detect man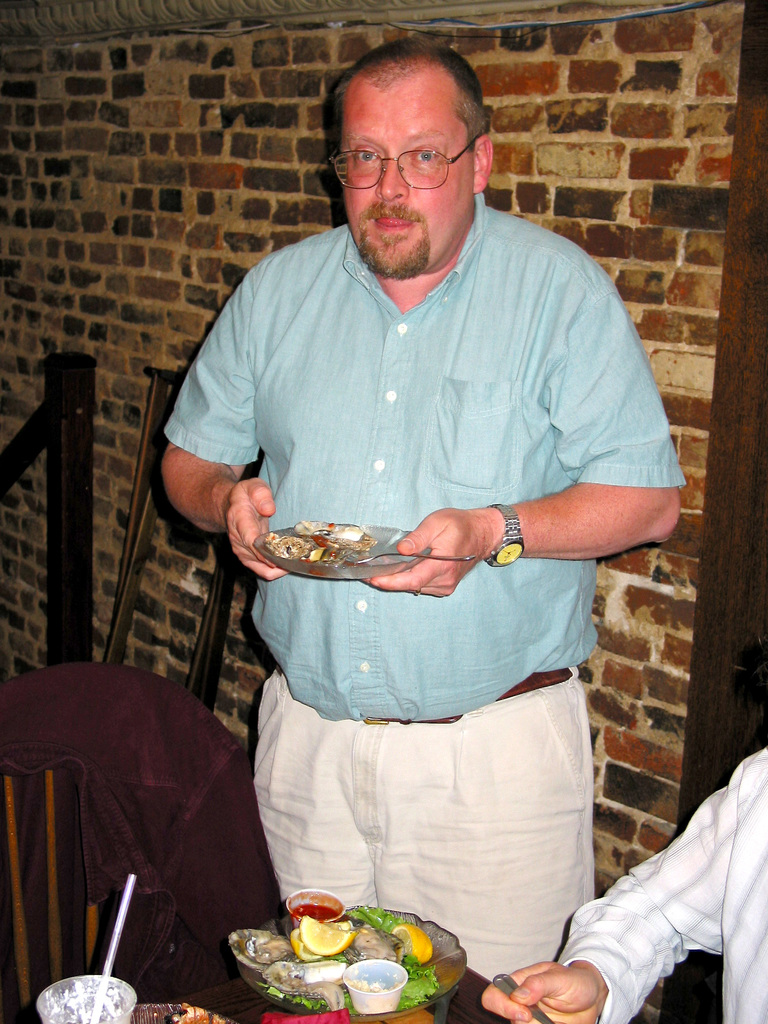
locate(154, 34, 672, 989)
